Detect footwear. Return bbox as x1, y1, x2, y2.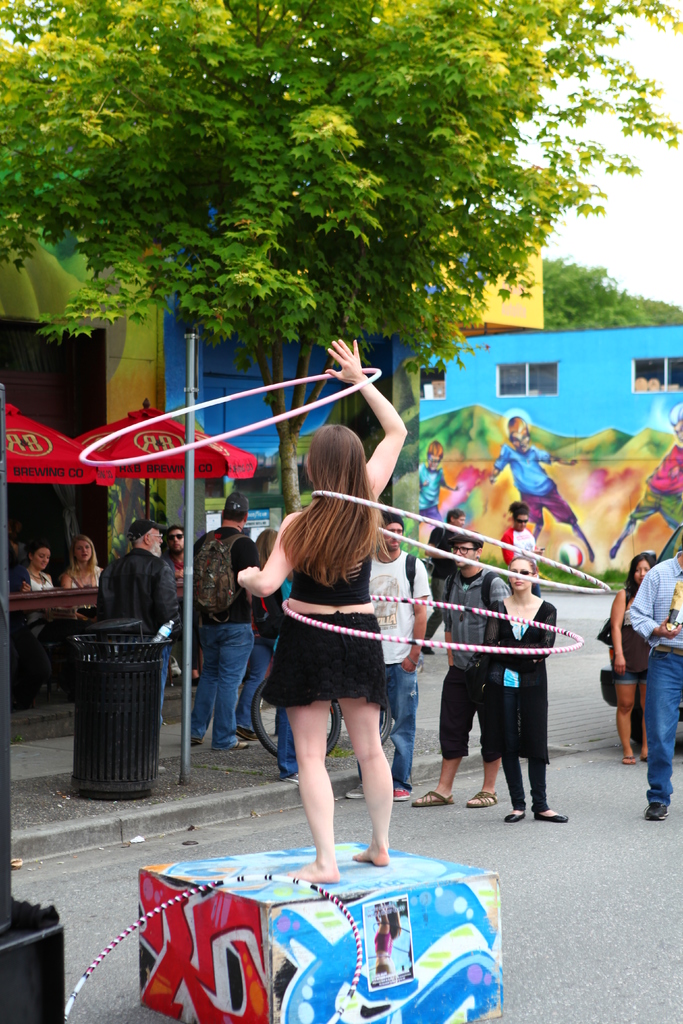
422, 645, 438, 657.
